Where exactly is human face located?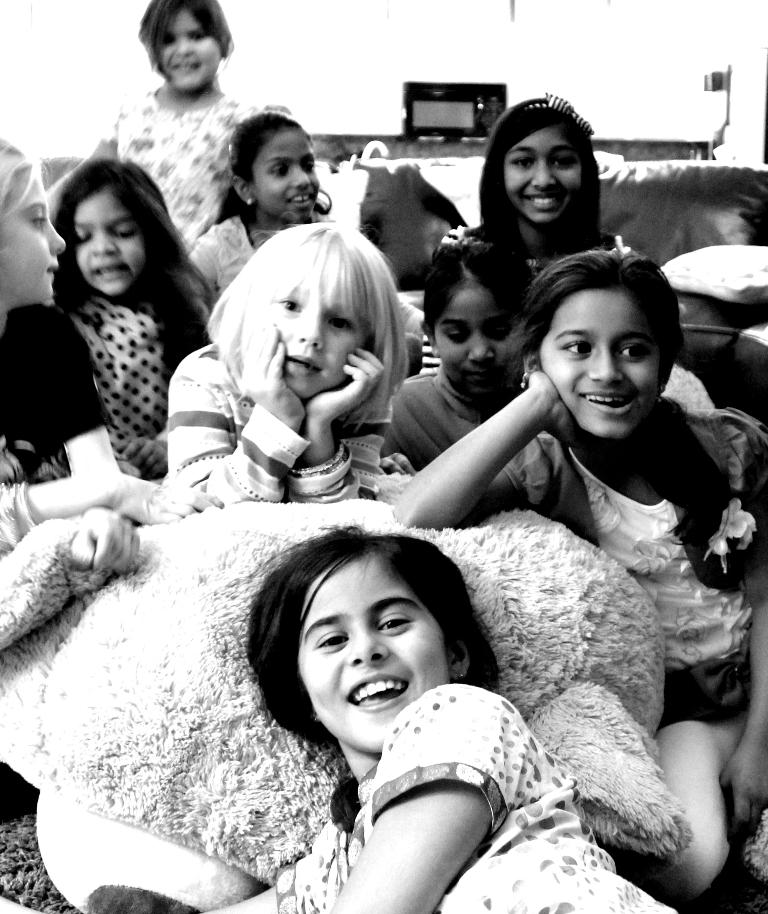
Its bounding box is 299,574,445,751.
